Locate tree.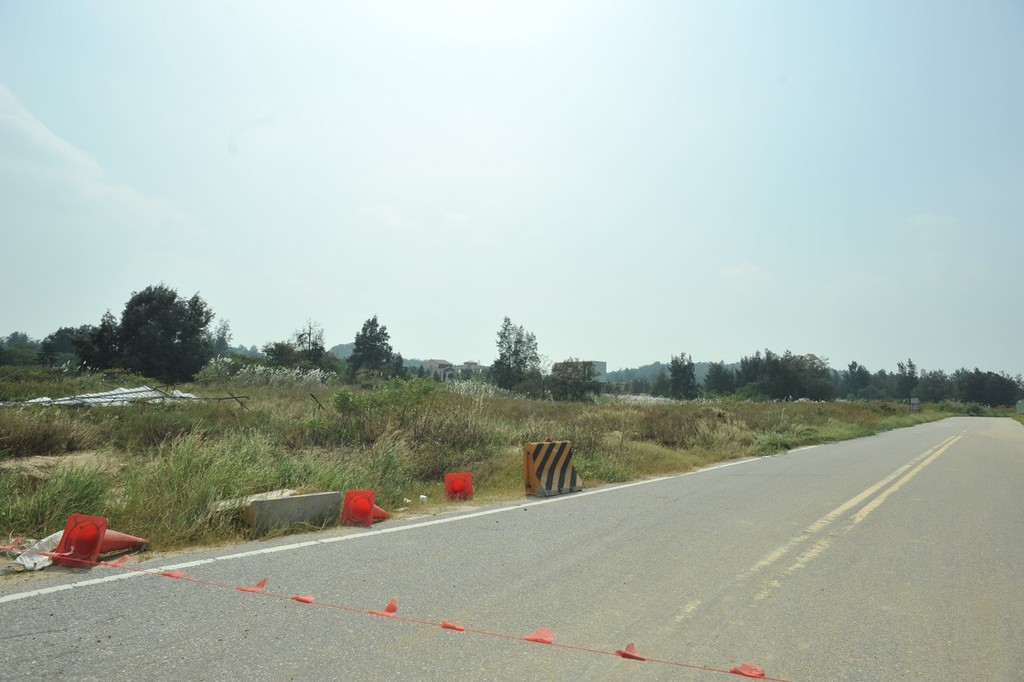
Bounding box: left=336, top=302, right=435, bottom=393.
